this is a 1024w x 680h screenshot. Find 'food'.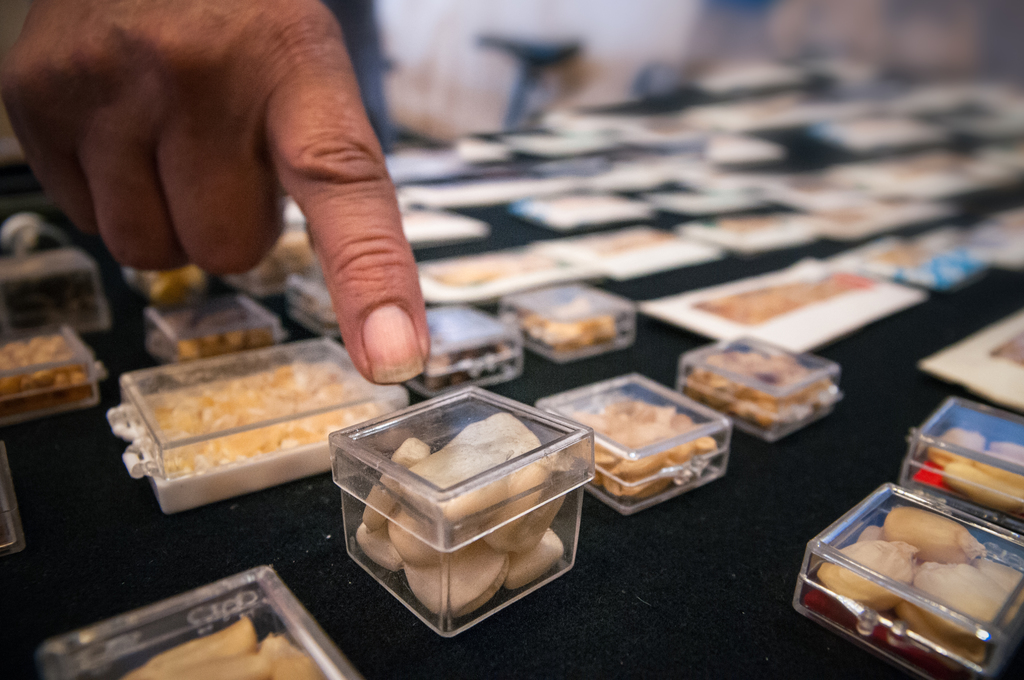
Bounding box: (522,298,618,355).
